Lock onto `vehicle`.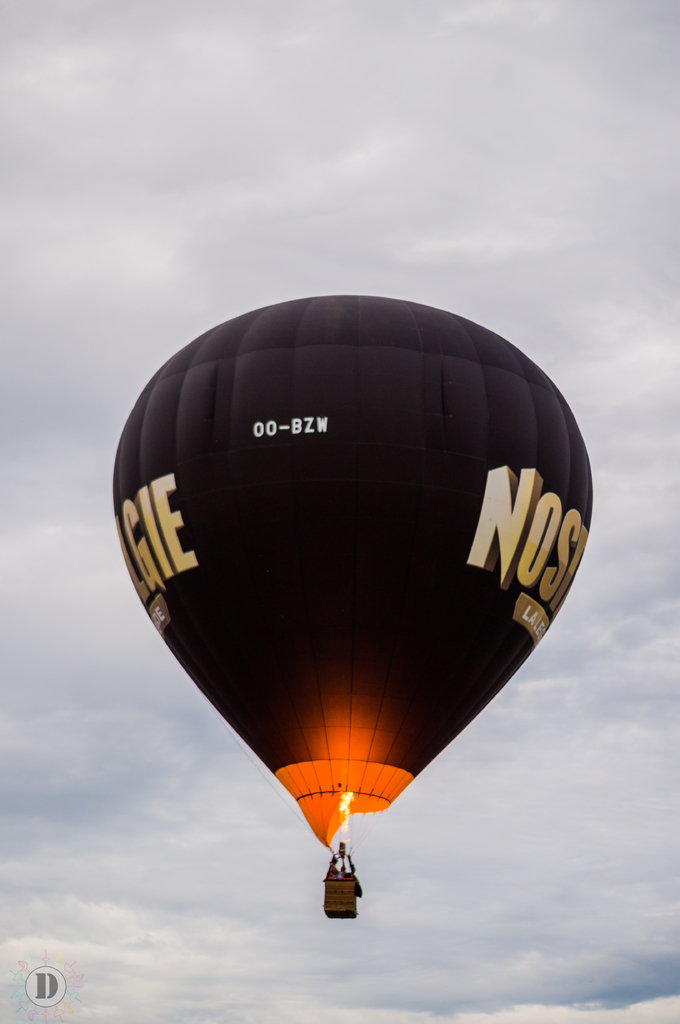
Locked: x1=110, y1=292, x2=594, y2=918.
